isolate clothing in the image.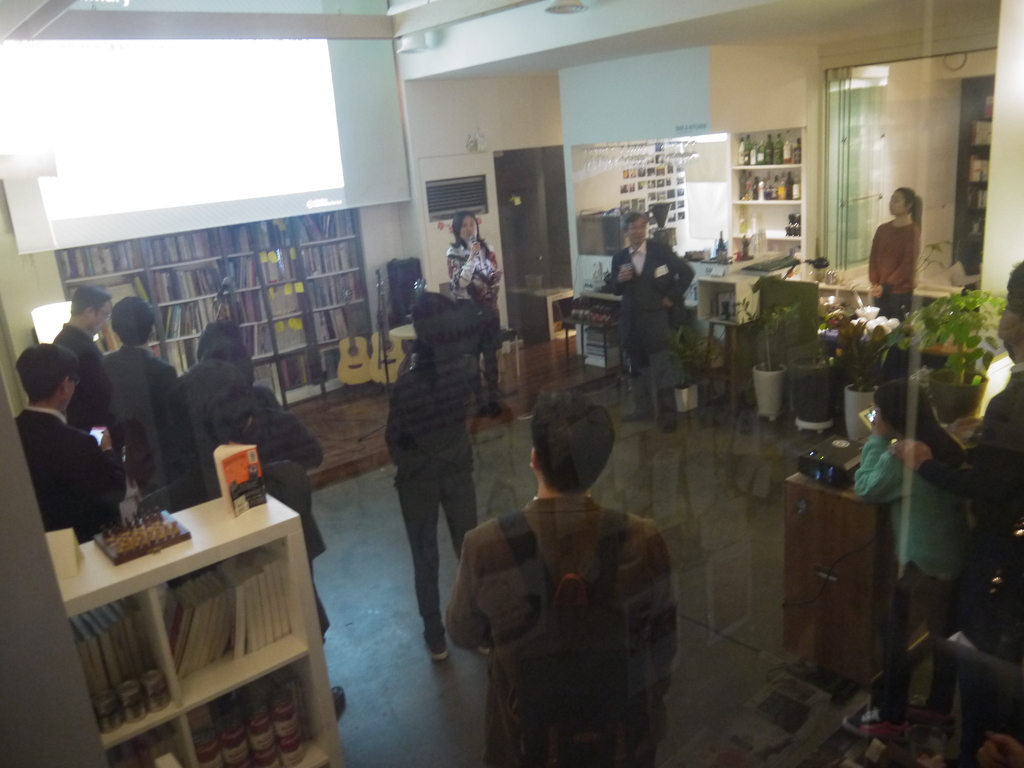
Isolated region: 182/356/291/500.
